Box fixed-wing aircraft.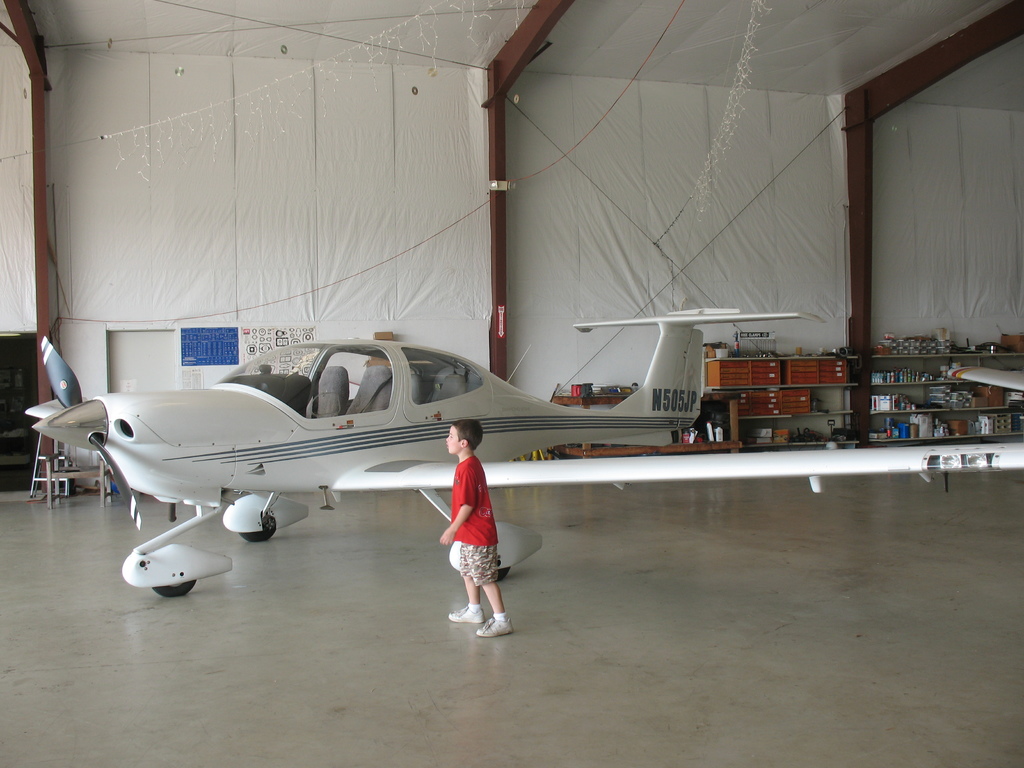
[26,302,799,599].
